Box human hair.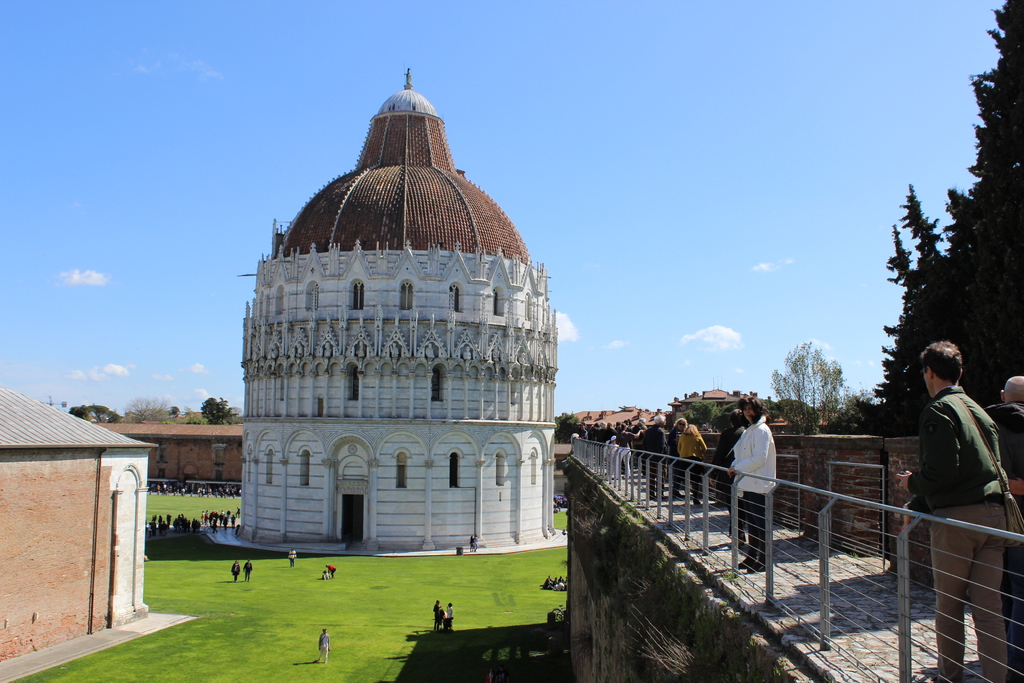
left=674, top=418, right=685, bottom=429.
